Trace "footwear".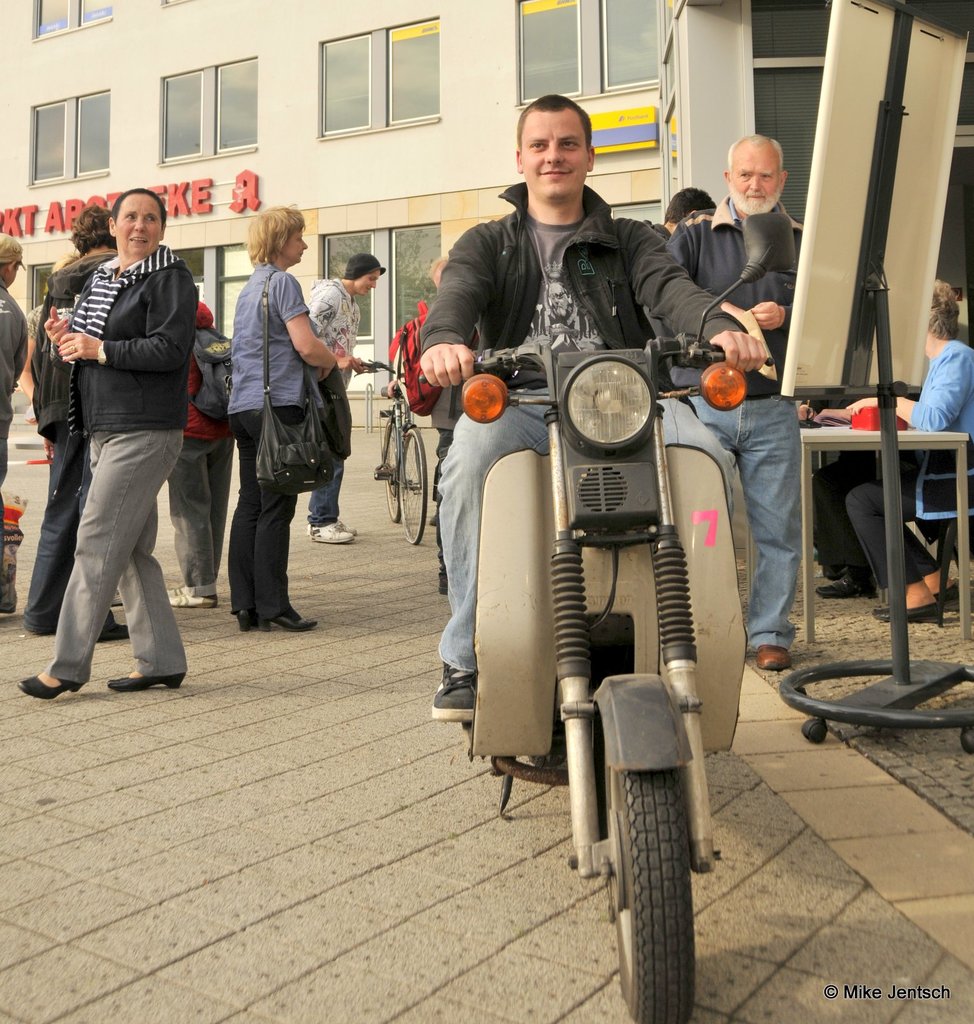
Traced to BBox(815, 572, 880, 597).
